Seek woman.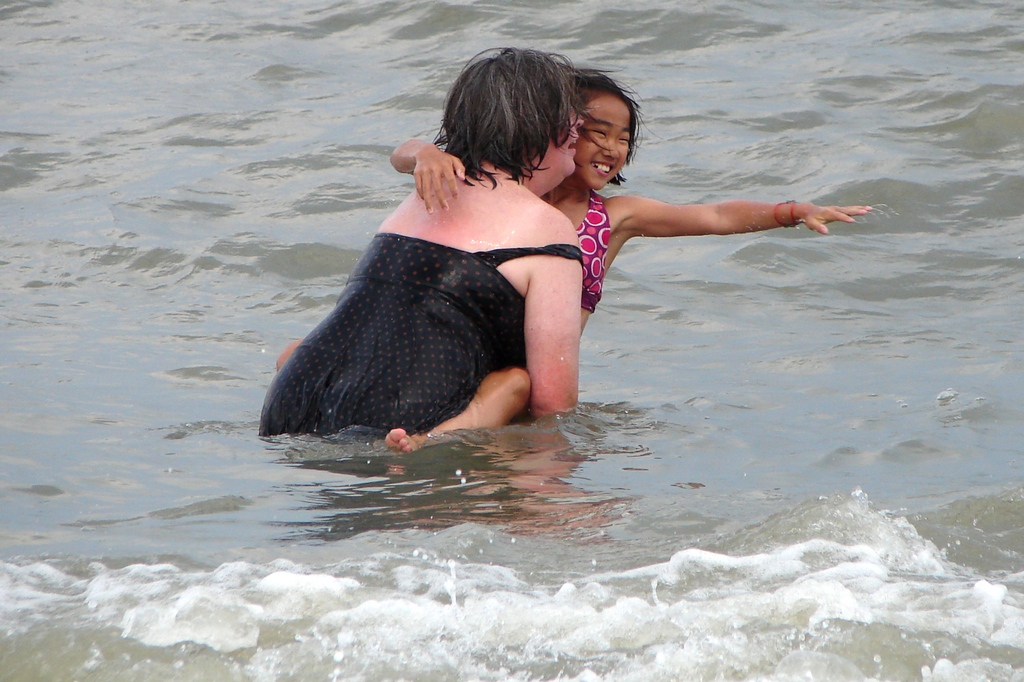
l=280, t=72, r=657, b=468.
